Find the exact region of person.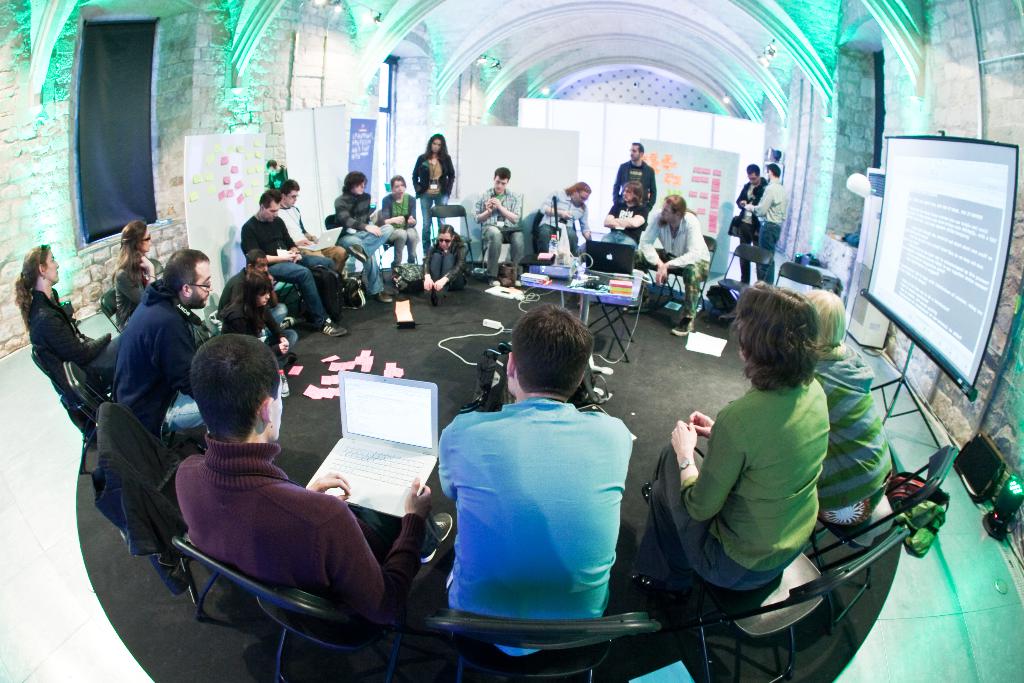
Exact region: box=[177, 329, 456, 624].
